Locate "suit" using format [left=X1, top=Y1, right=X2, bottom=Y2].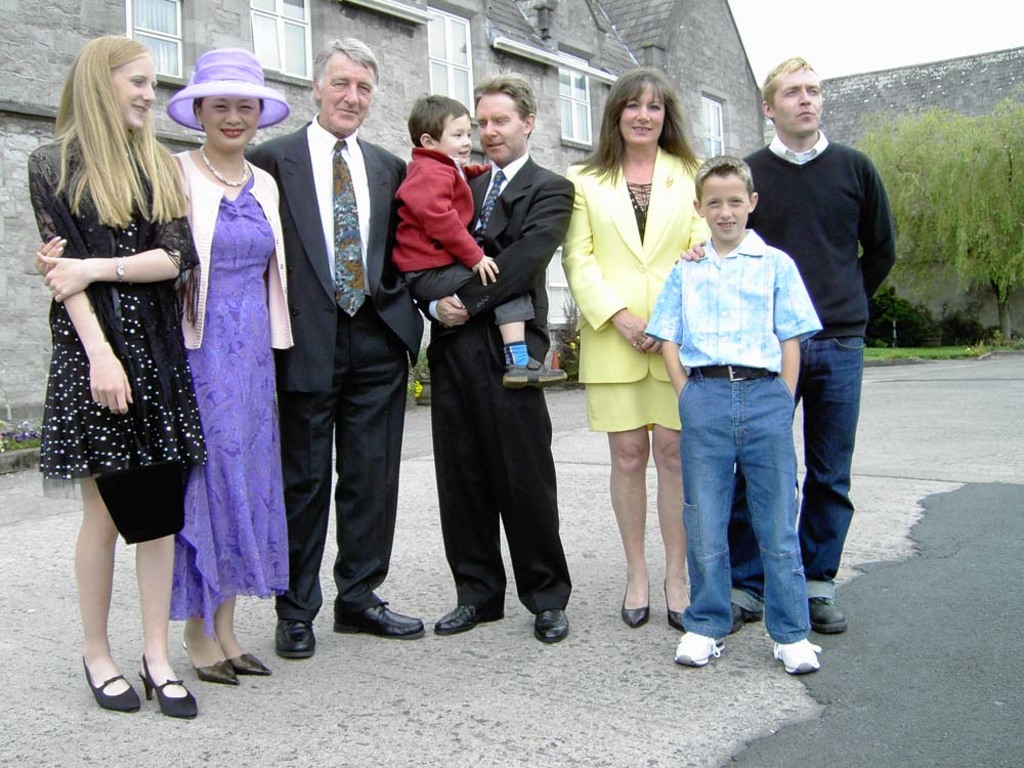
[left=260, top=12, right=397, bottom=664].
